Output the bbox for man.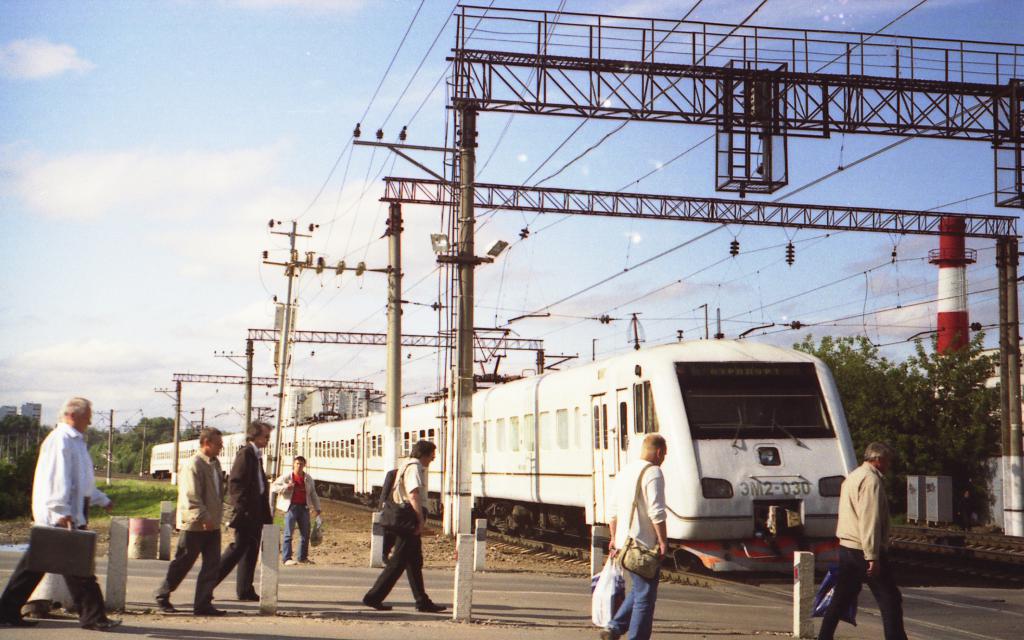
<bbox>155, 428, 226, 612</bbox>.
